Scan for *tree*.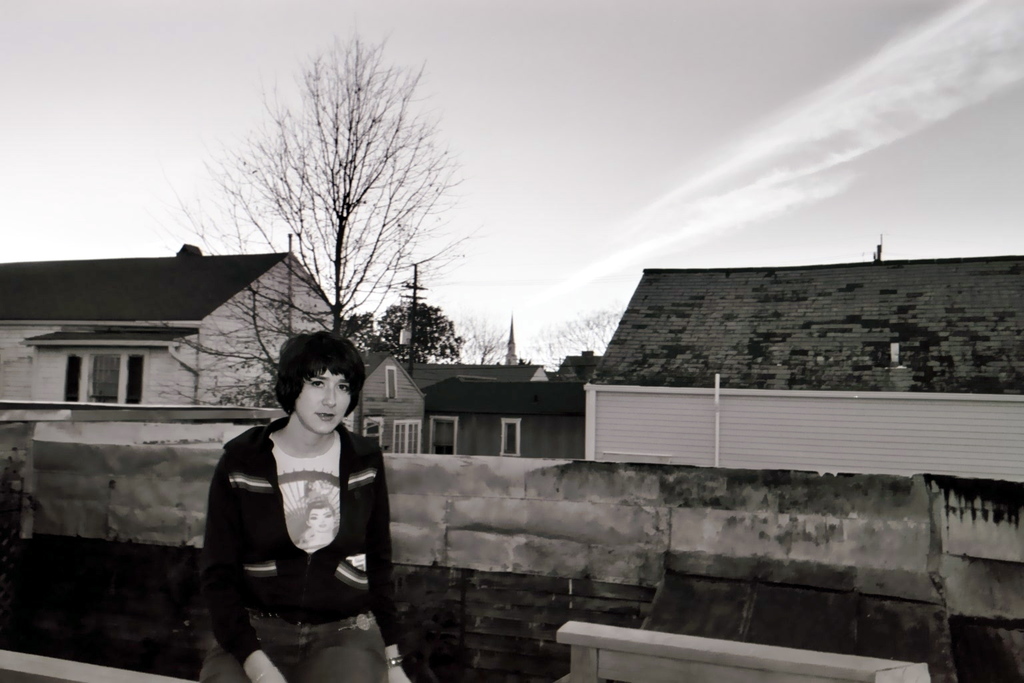
Scan result: select_region(464, 311, 519, 368).
